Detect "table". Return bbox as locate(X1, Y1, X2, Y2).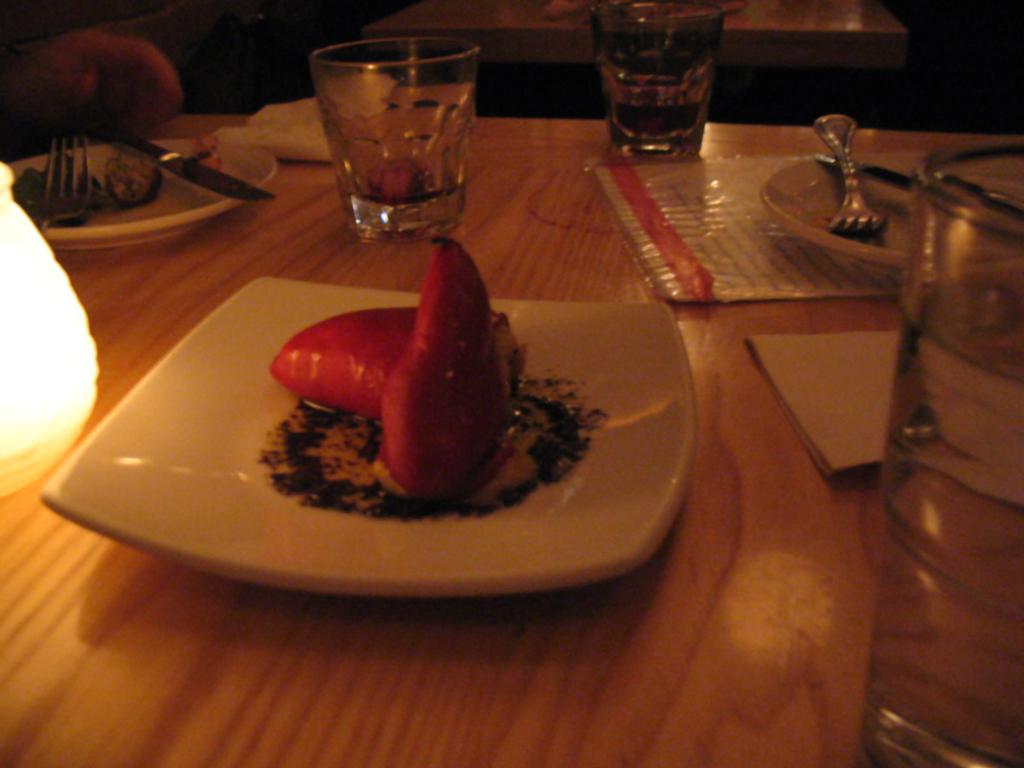
locate(364, 0, 916, 93).
